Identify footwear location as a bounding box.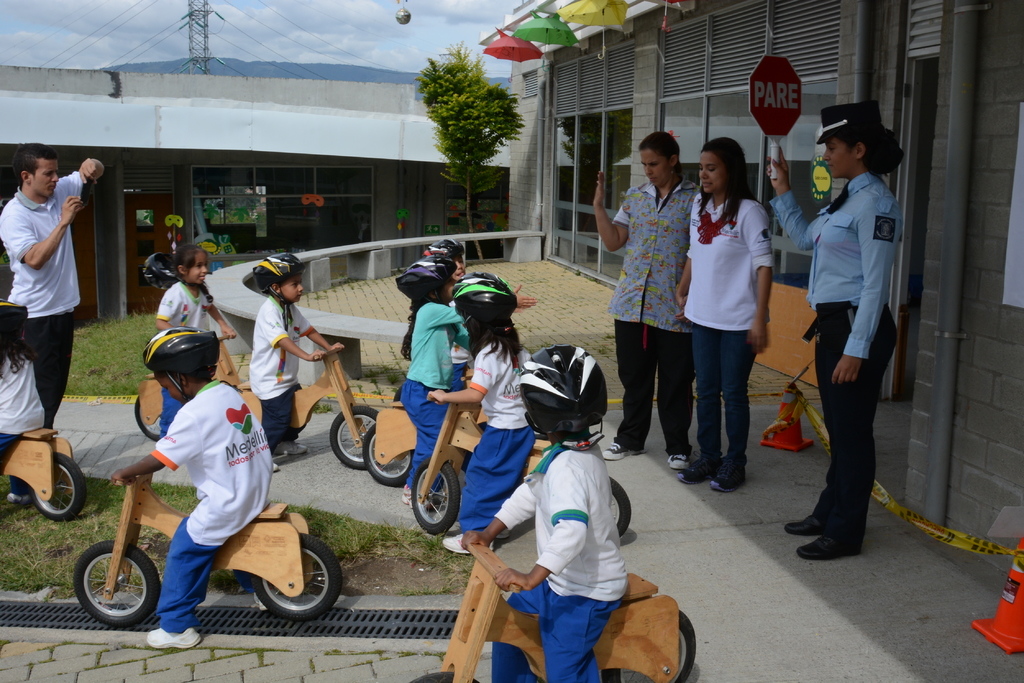
select_region(676, 451, 720, 482).
